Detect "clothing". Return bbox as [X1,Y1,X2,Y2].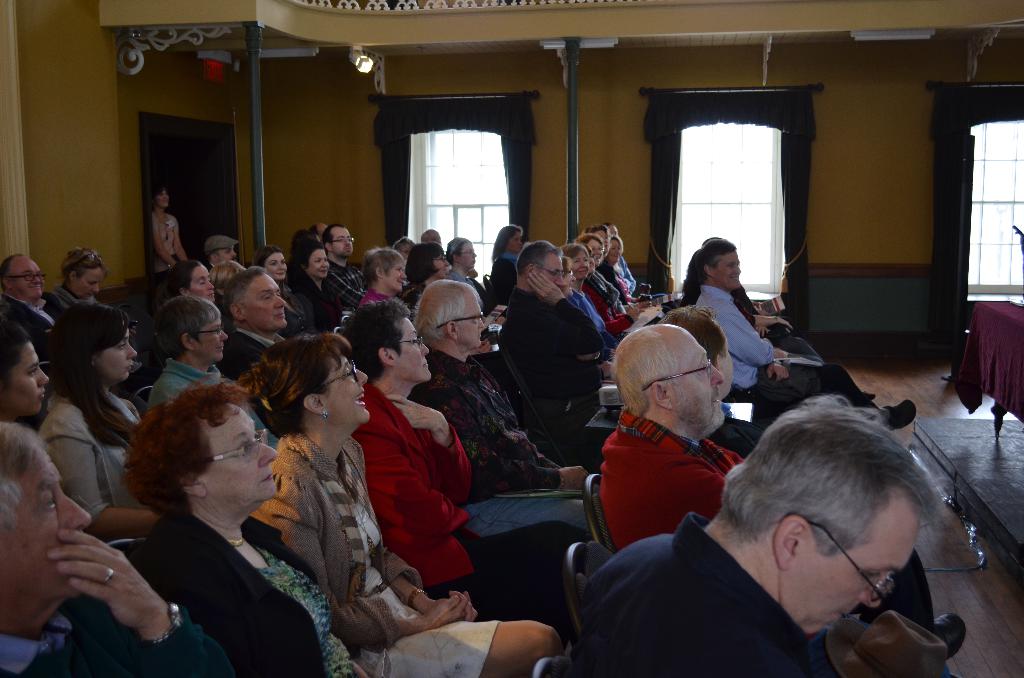
[292,271,353,322].
